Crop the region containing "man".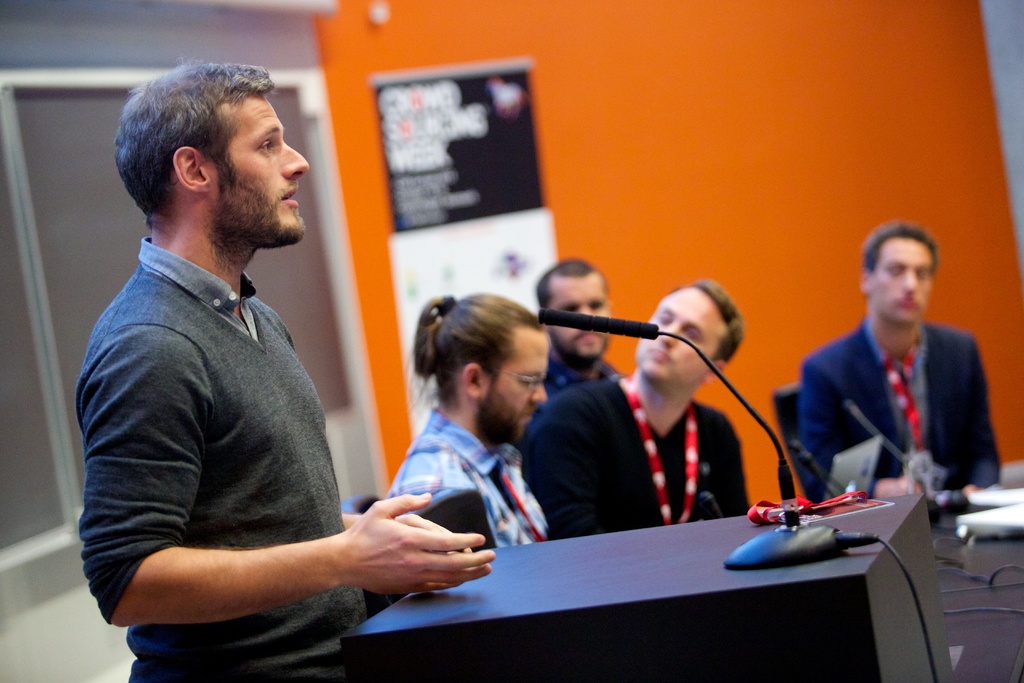
Crop region: detection(793, 224, 1007, 530).
